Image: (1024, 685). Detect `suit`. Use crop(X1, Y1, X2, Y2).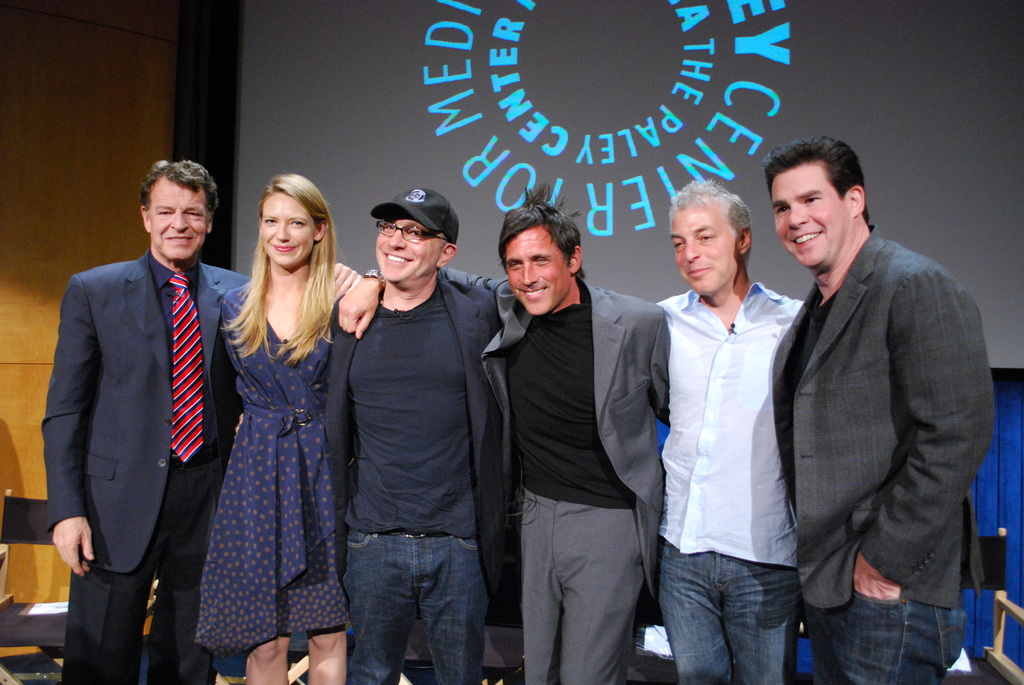
crop(767, 232, 993, 612).
